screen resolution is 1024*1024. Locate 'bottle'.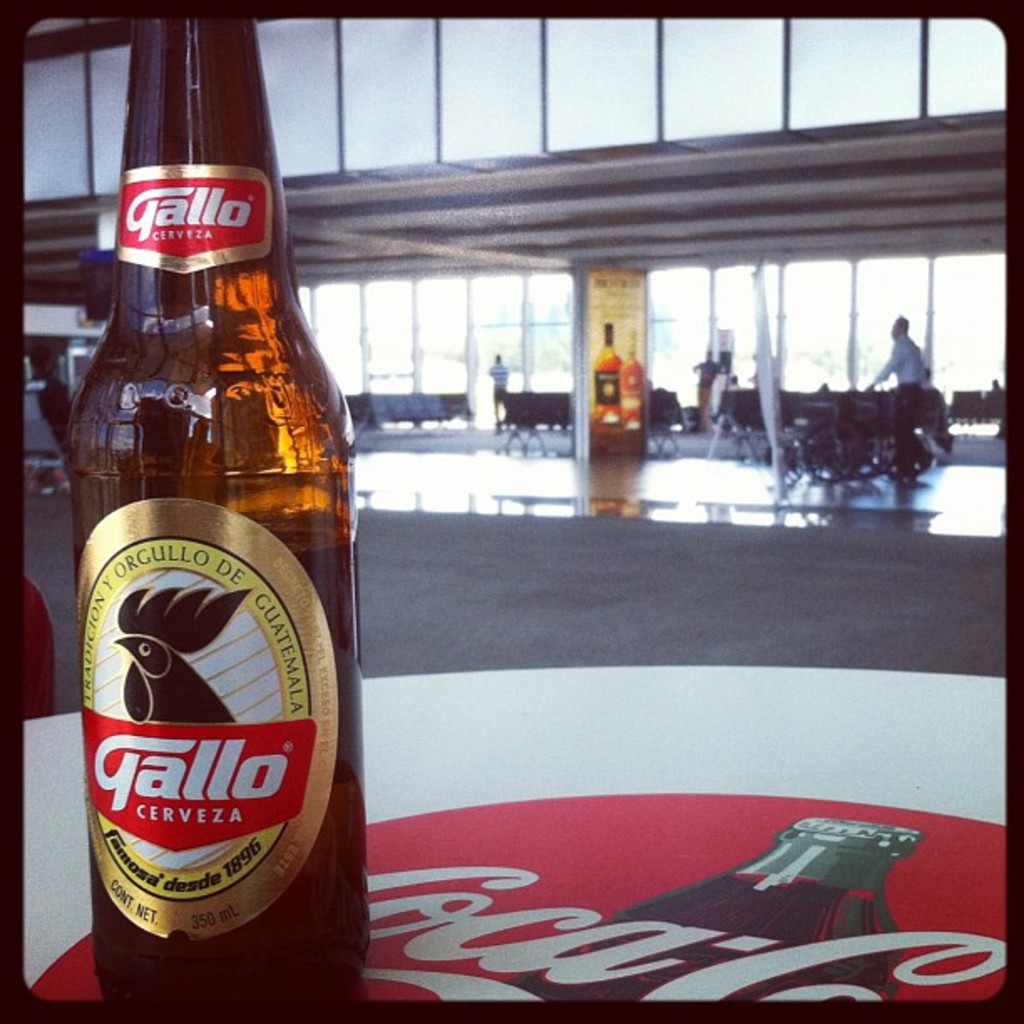
left=589, top=323, right=624, bottom=425.
